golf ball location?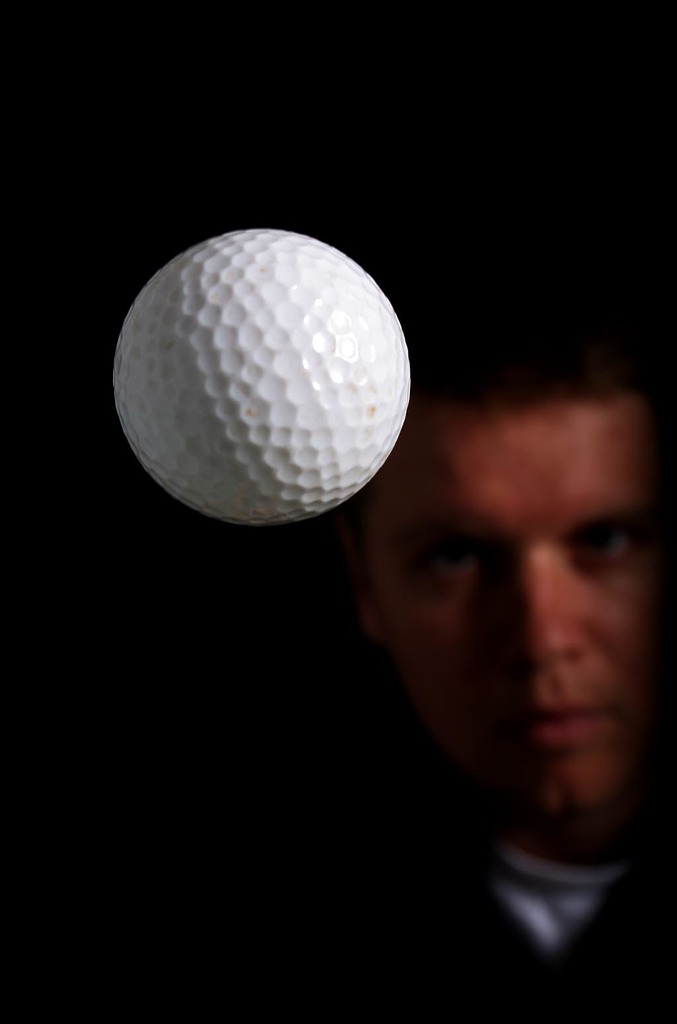
pyautogui.locateOnScreen(108, 228, 418, 523)
